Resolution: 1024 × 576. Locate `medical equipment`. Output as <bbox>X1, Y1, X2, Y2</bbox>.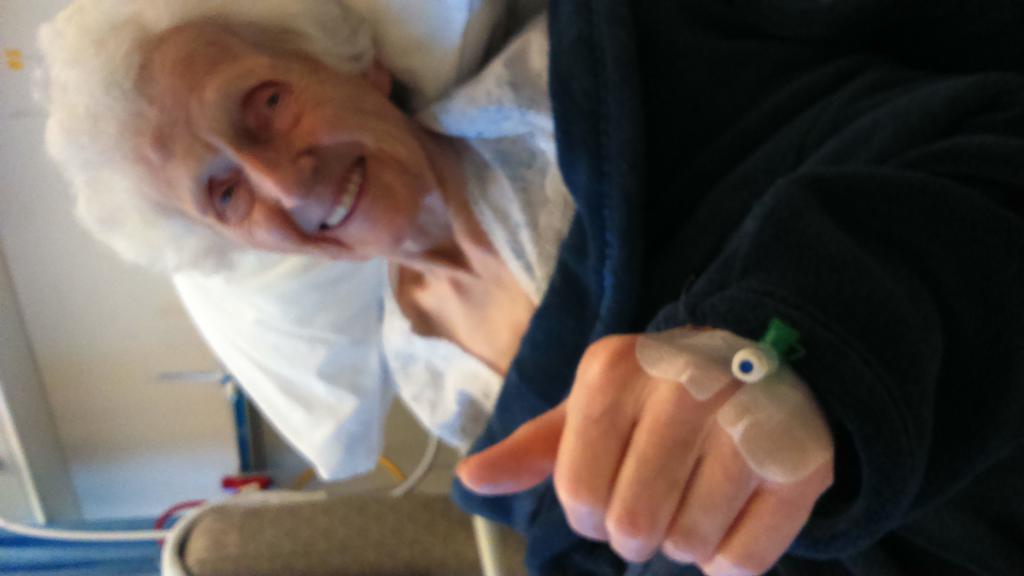
<bbox>0, 372, 491, 575</bbox>.
